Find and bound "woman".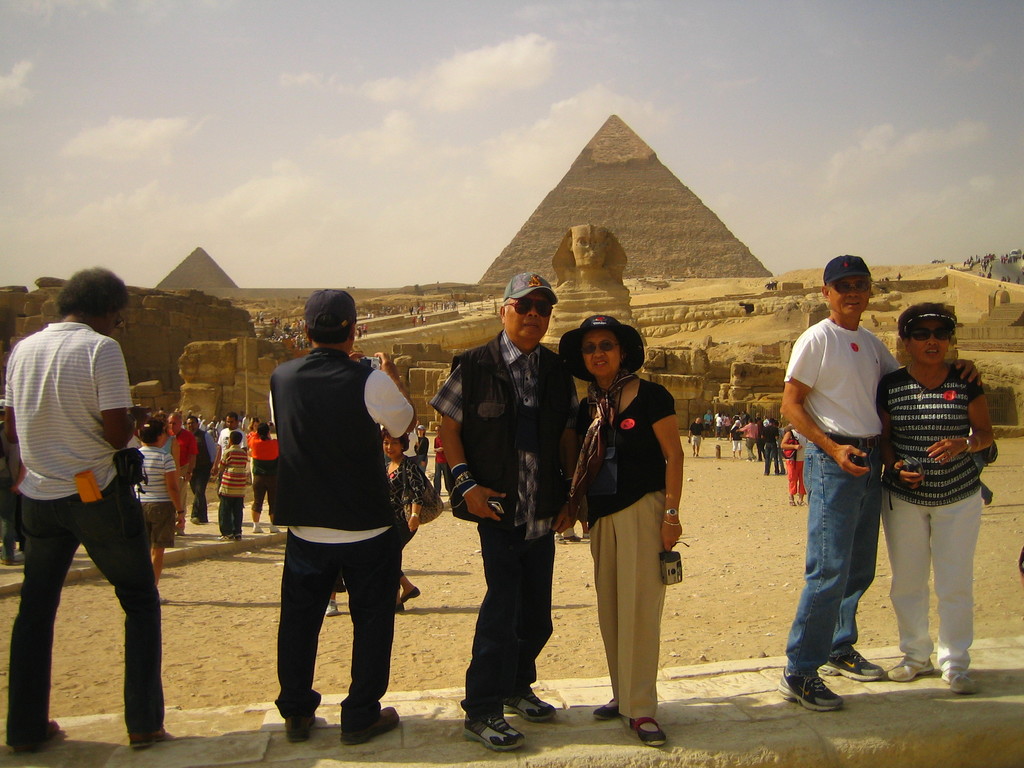
Bound: l=248, t=424, r=280, b=535.
